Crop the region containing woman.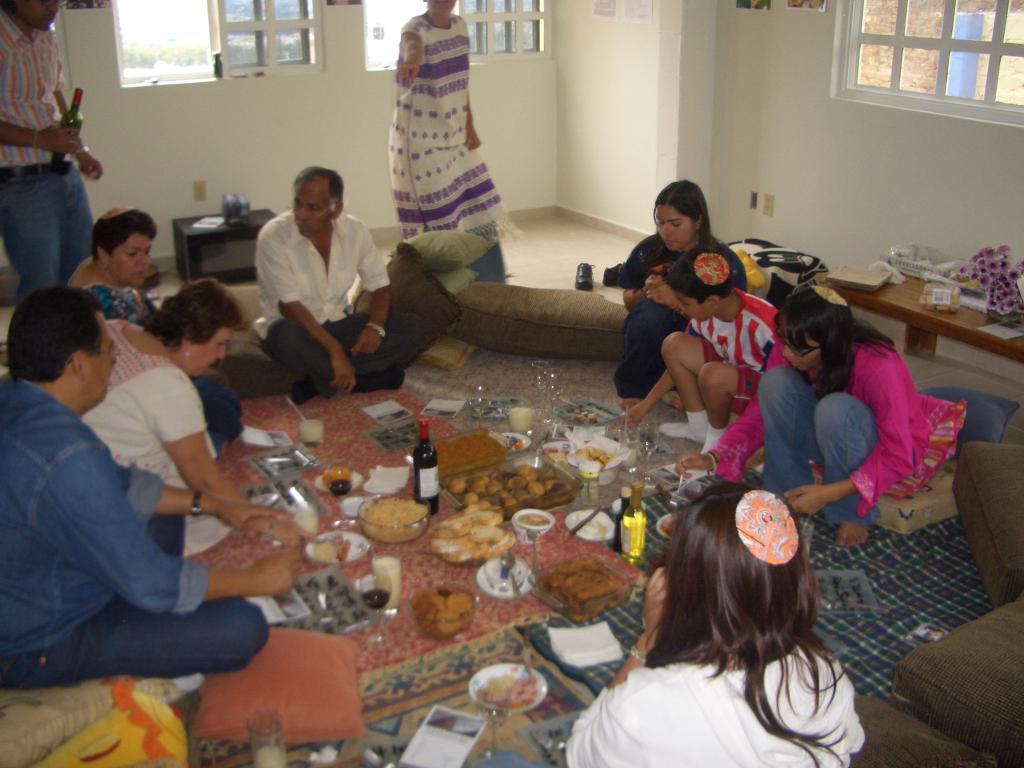
Crop region: 95:282:296:550.
